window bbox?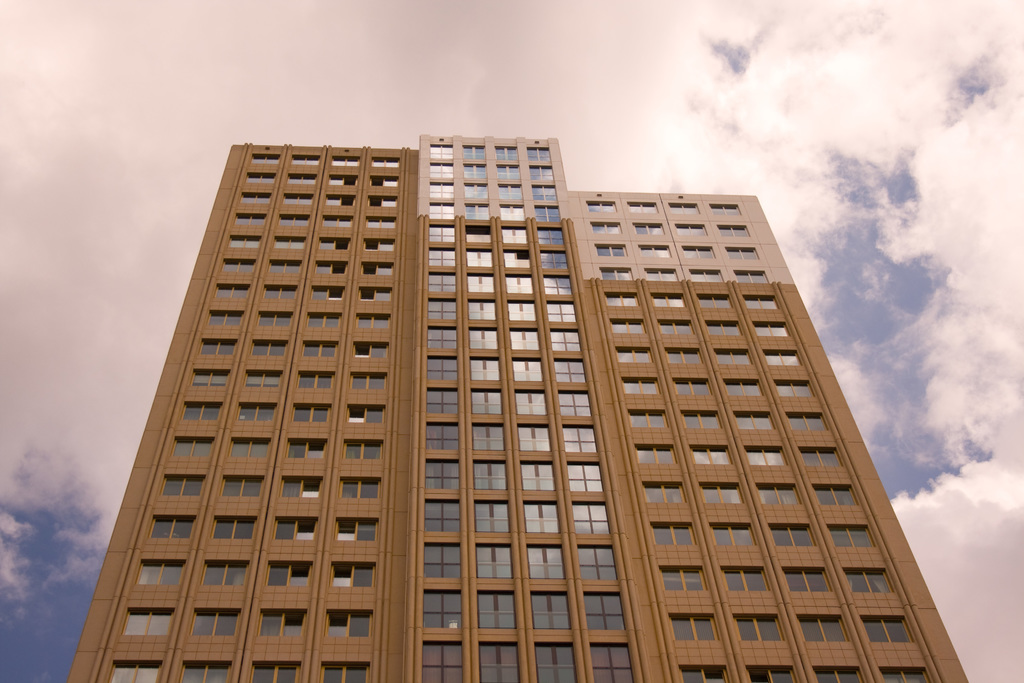
(644, 245, 673, 257)
